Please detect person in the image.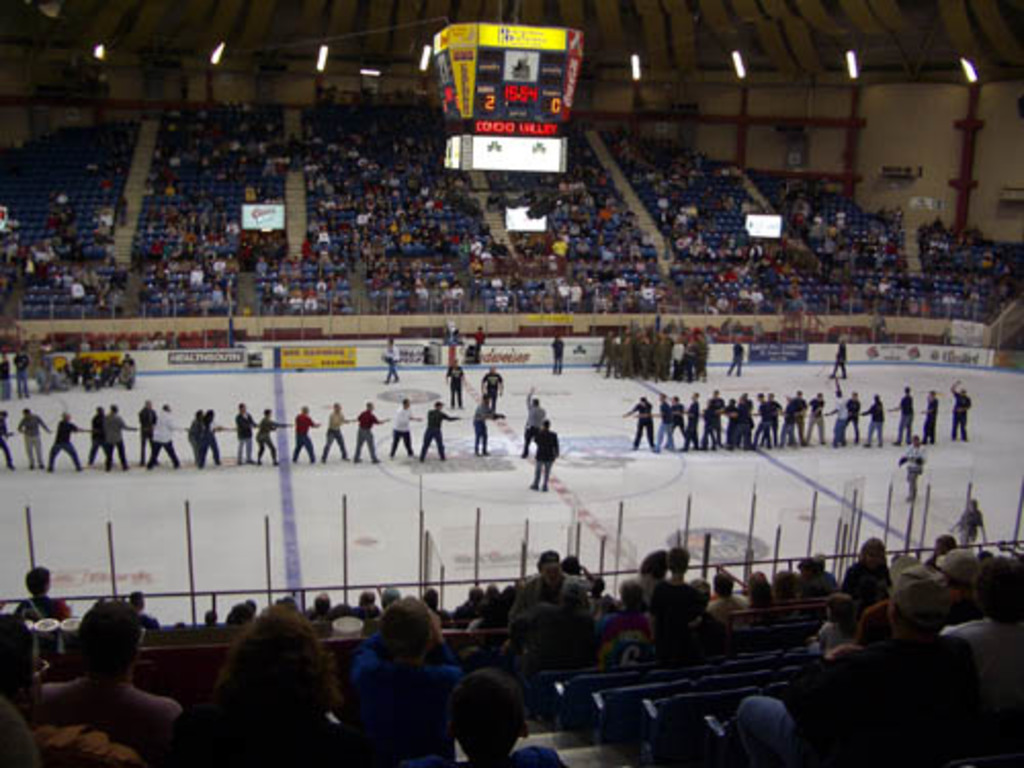
(414,403,451,463).
